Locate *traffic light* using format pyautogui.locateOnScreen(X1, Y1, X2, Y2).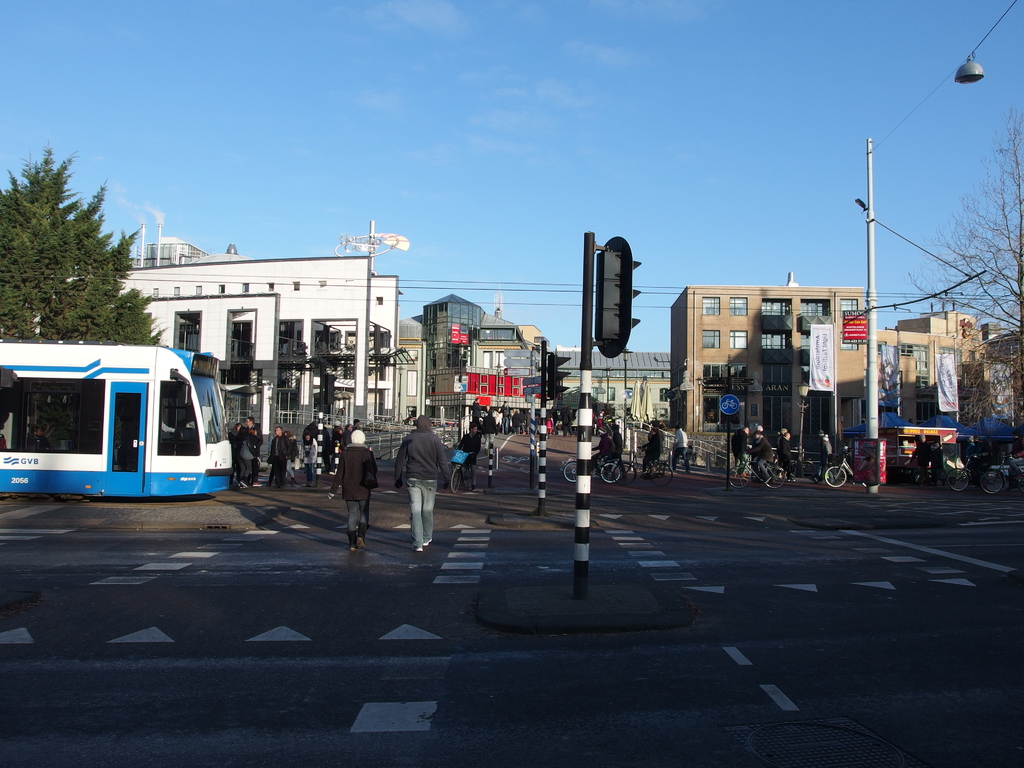
pyautogui.locateOnScreen(325, 375, 337, 406).
